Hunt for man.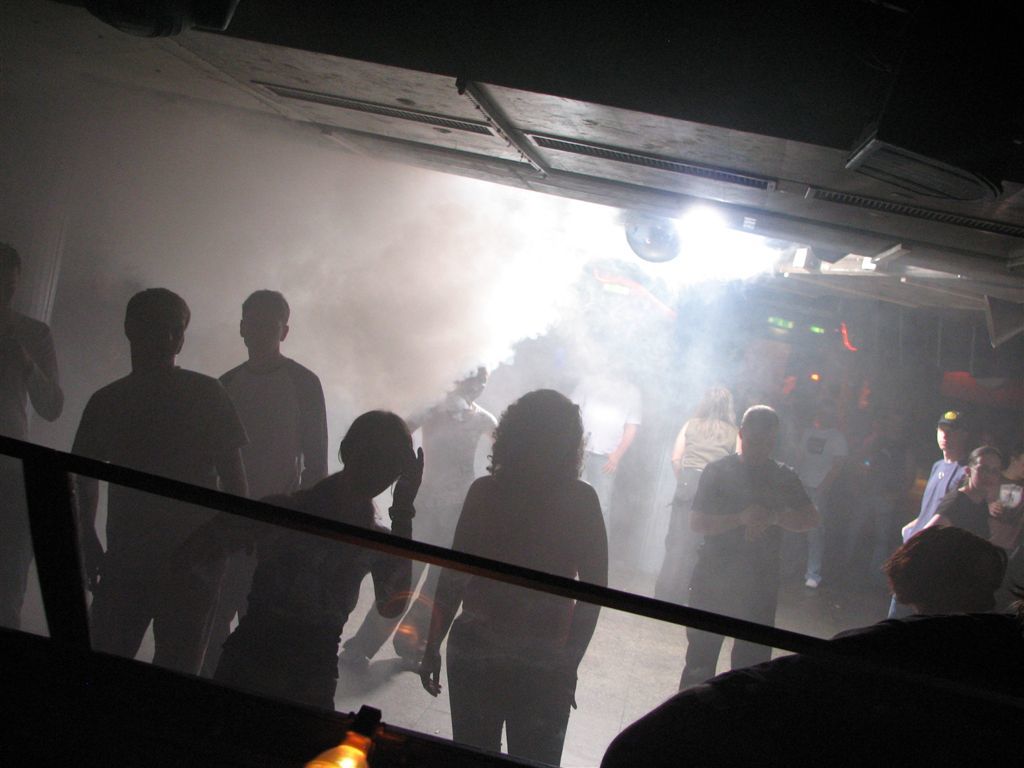
Hunted down at (0,240,64,630).
